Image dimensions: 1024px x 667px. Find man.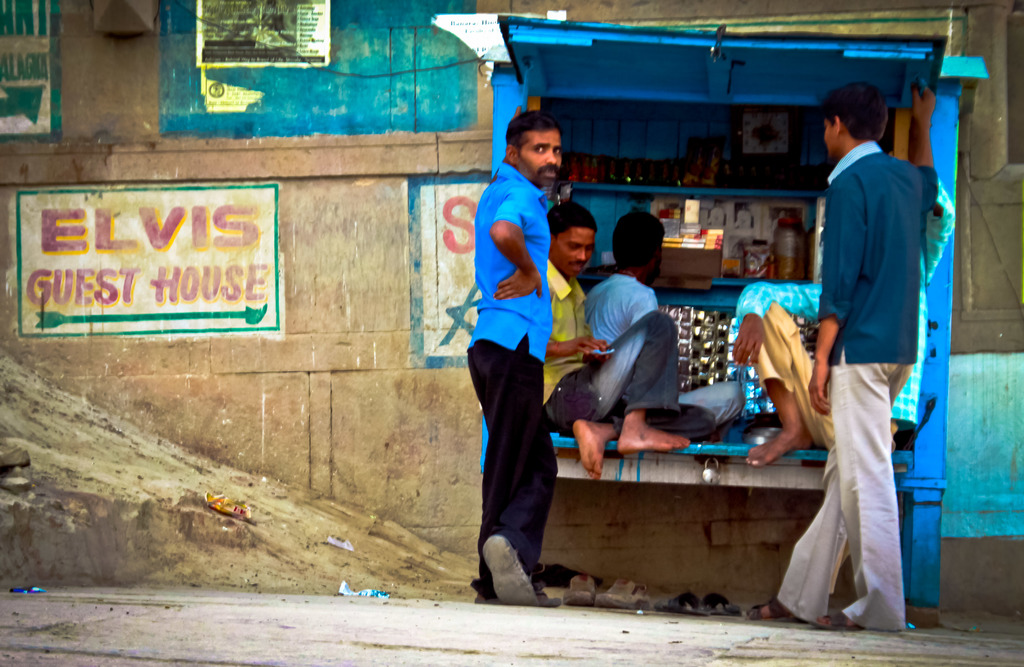
pyautogui.locateOnScreen(463, 101, 566, 602).
